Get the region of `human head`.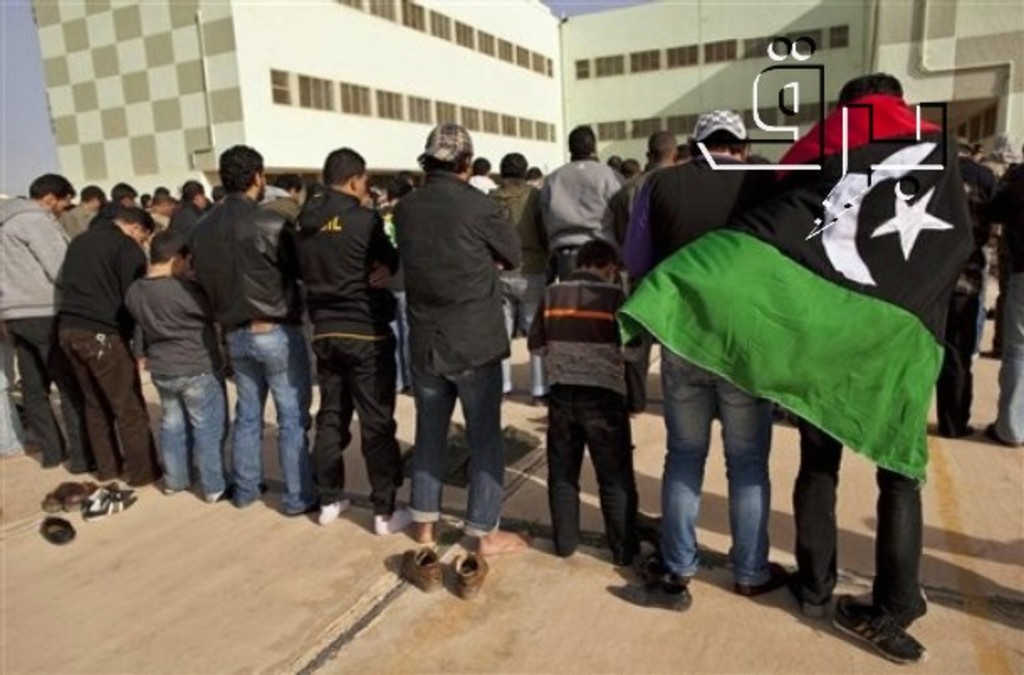
306:181:326:195.
